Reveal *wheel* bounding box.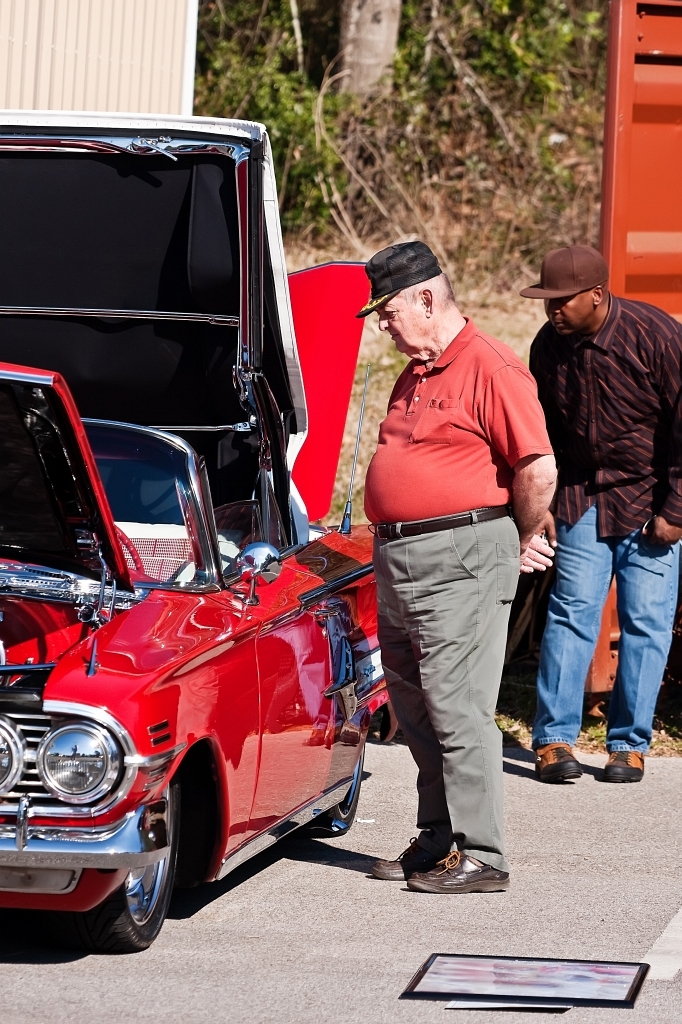
Revealed: crop(312, 735, 364, 836).
